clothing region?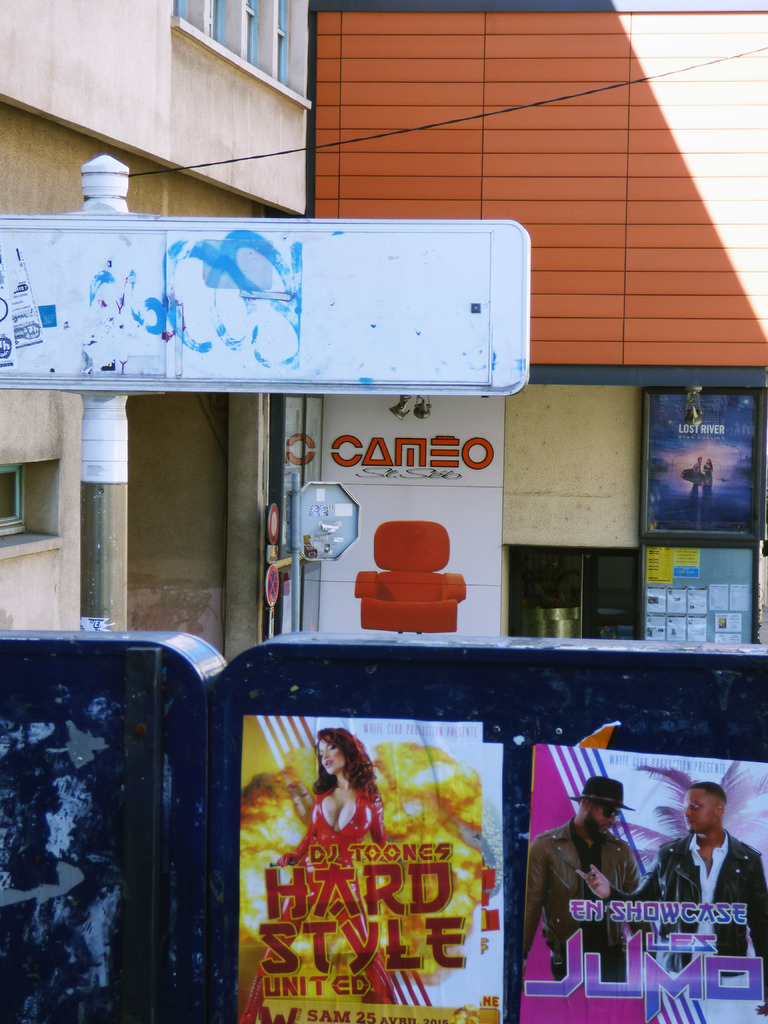
box(547, 806, 663, 936)
